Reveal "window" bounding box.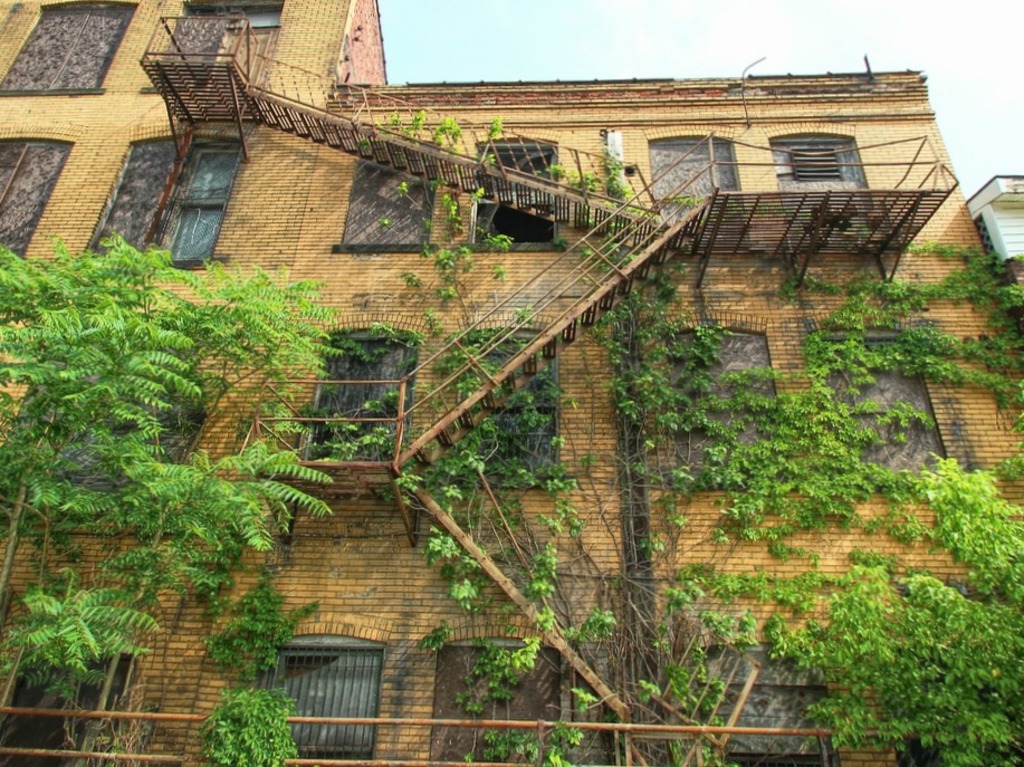
Revealed: (654, 131, 755, 253).
